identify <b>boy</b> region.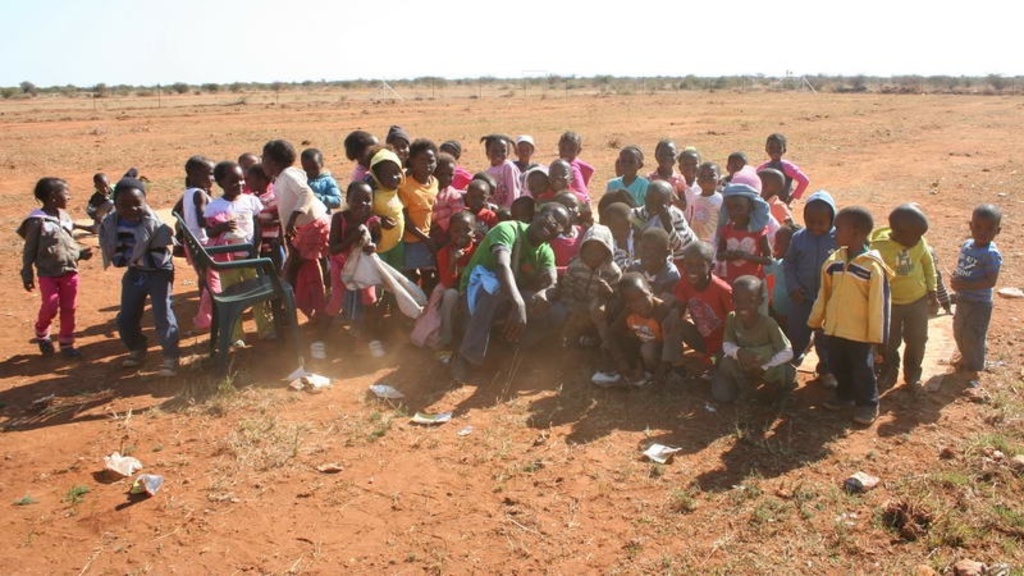
Region: locate(791, 192, 860, 360).
